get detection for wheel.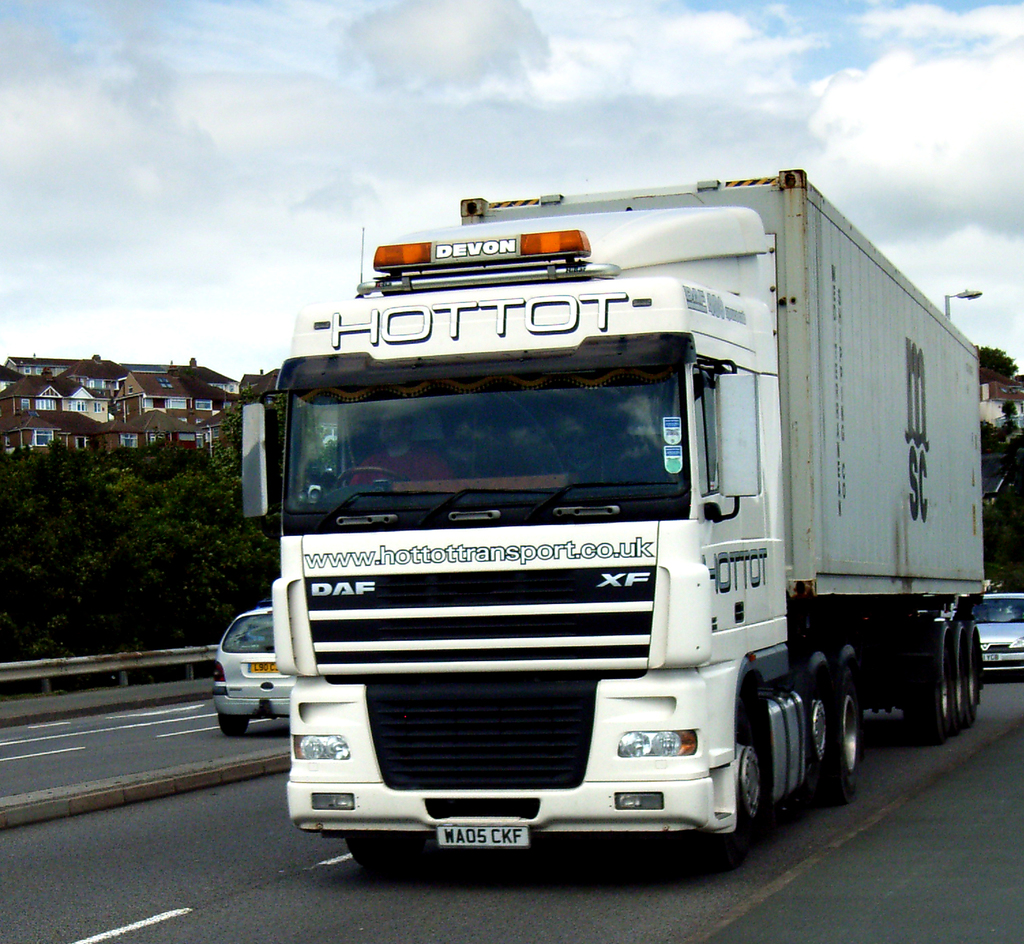
Detection: x1=352, y1=836, x2=424, y2=870.
